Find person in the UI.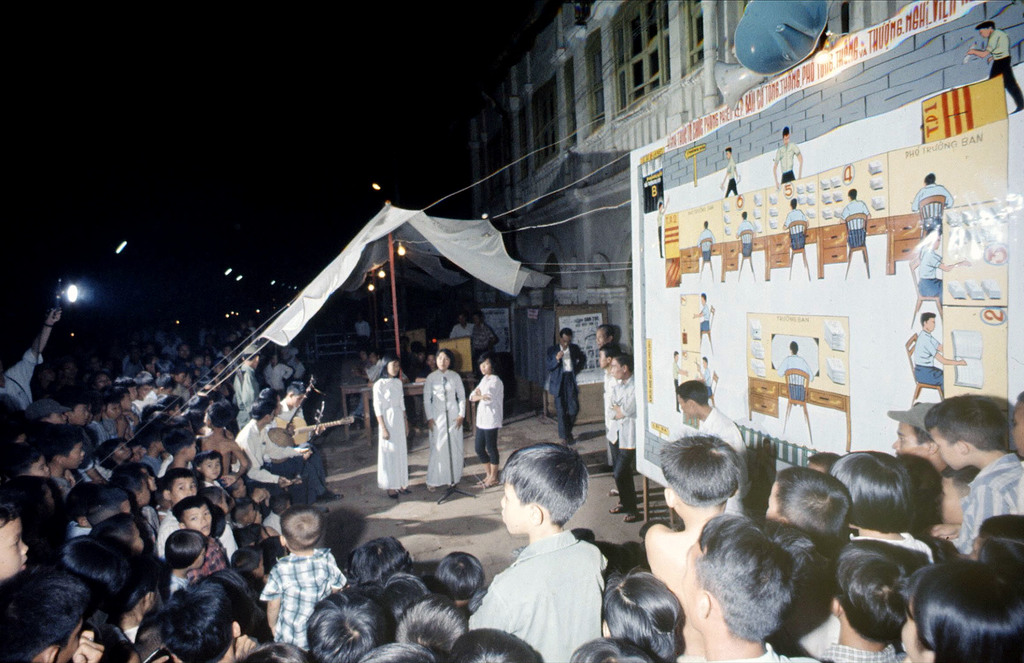
UI element at box(720, 145, 740, 196).
